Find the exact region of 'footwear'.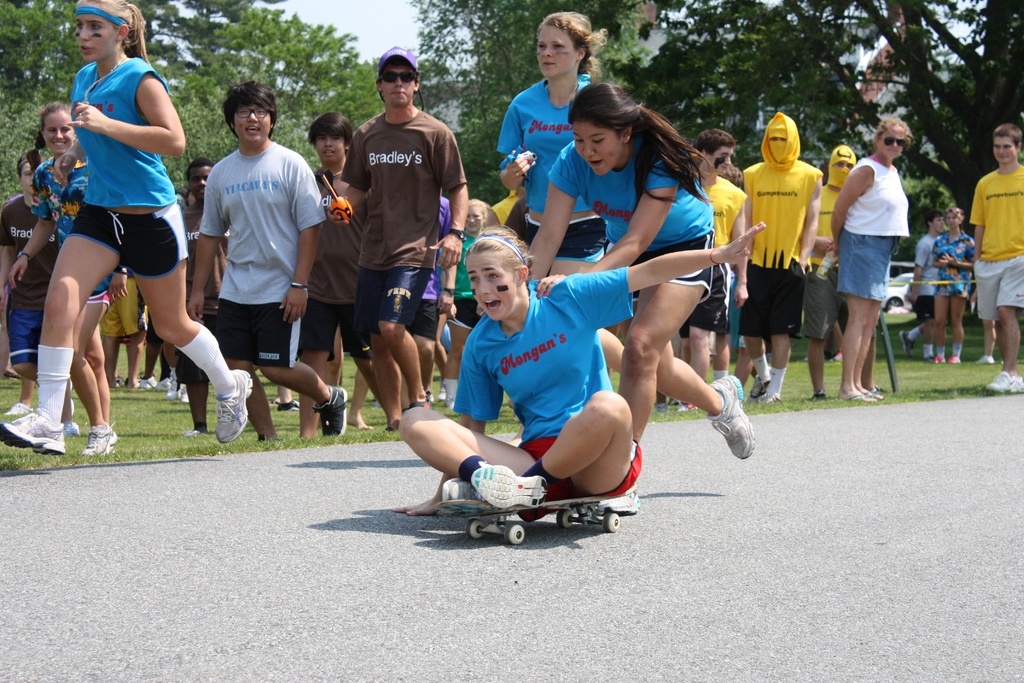
Exact region: l=929, t=354, r=936, b=357.
